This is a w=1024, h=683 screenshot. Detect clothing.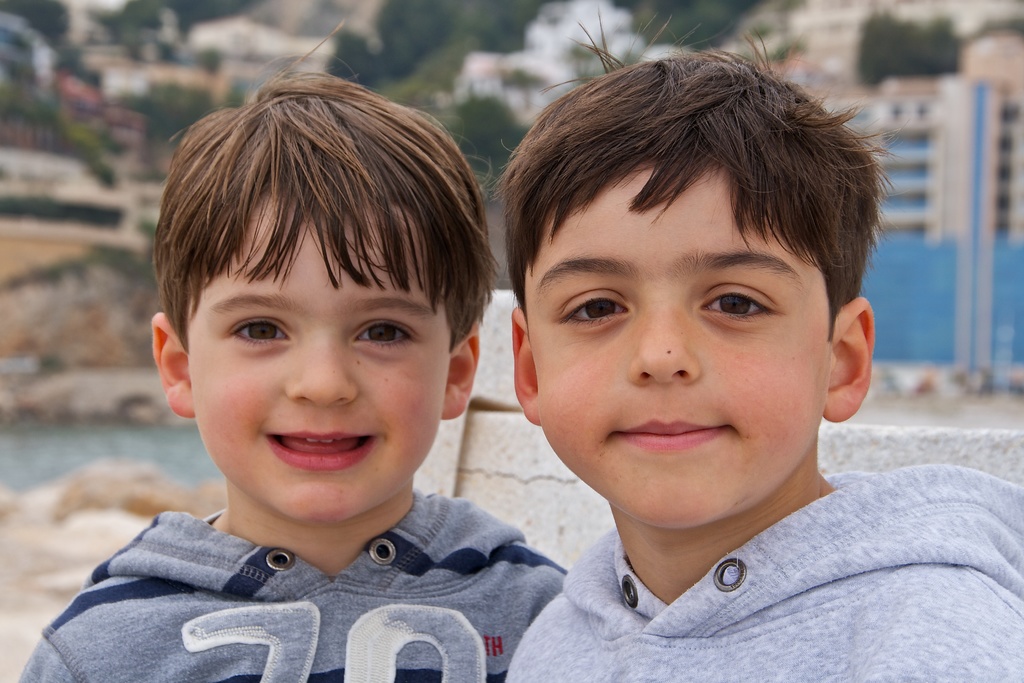
{"left": 508, "top": 465, "right": 1023, "bottom": 682}.
